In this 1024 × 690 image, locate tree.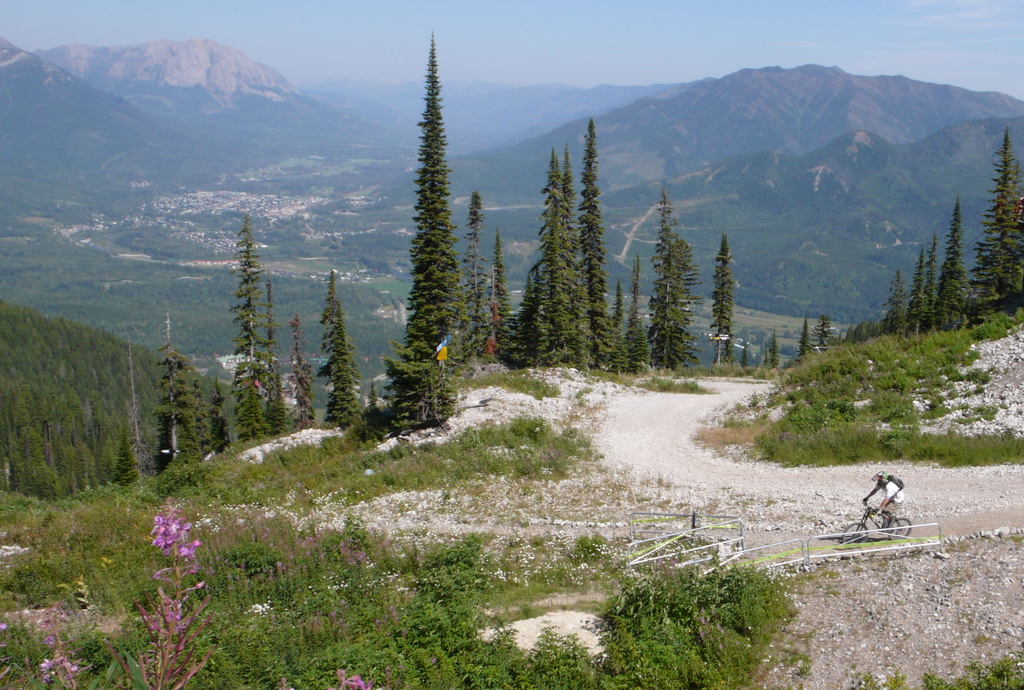
Bounding box: select_region(487, 153, 592, 372).
